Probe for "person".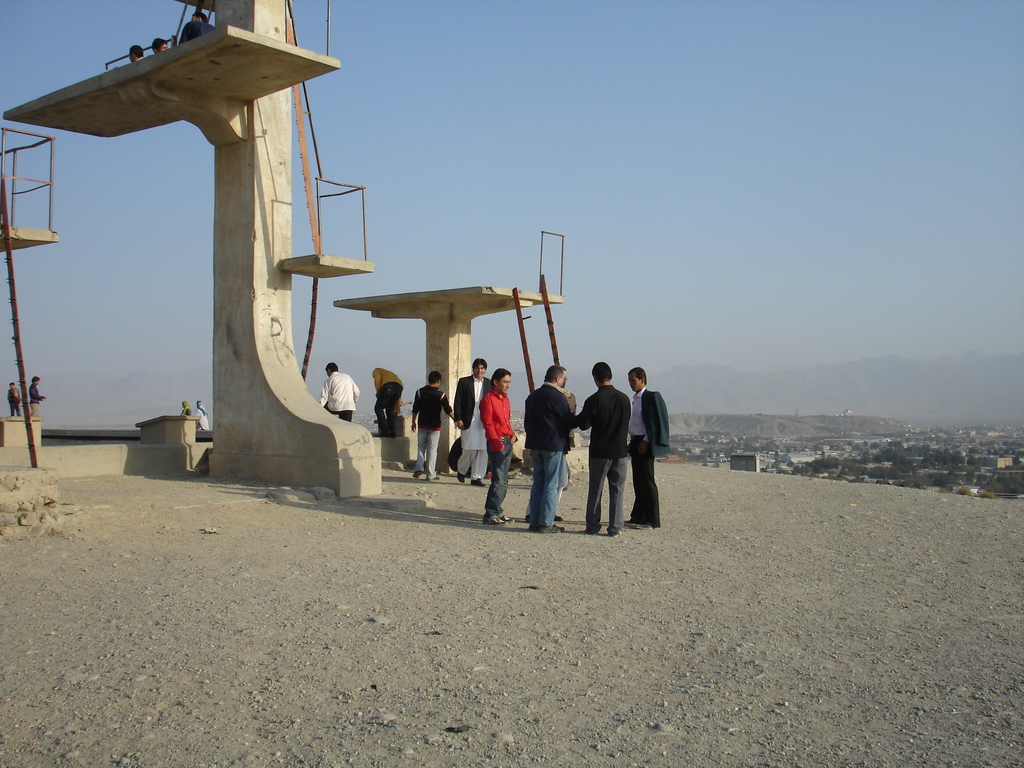
Probe result: region(7, 378, 25, 416).
